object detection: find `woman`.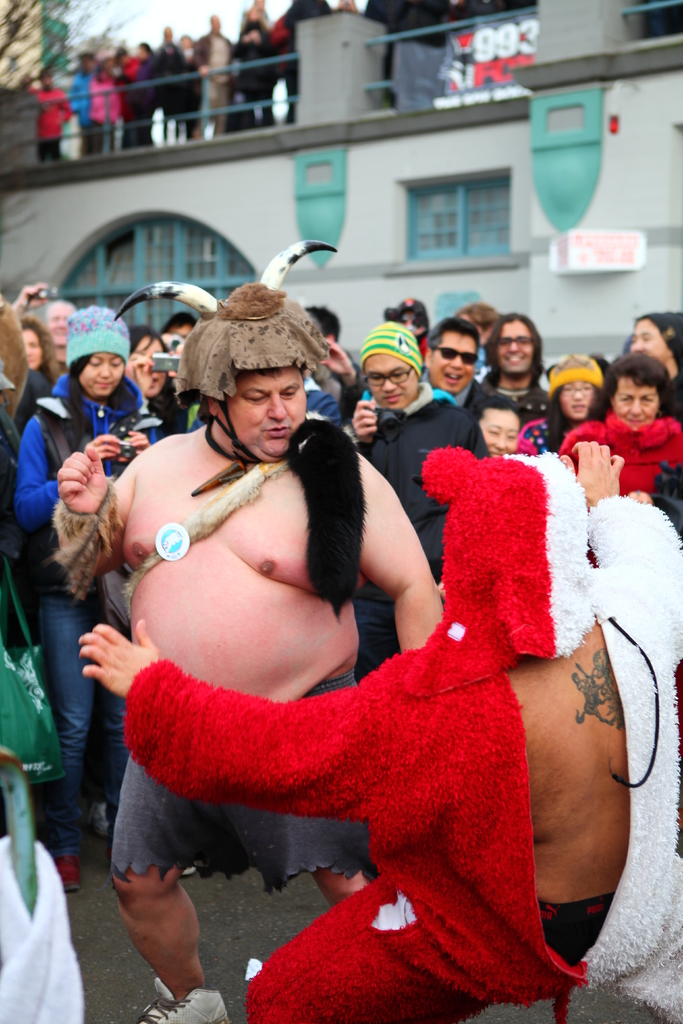
crop(14, 310, 165, 884).
